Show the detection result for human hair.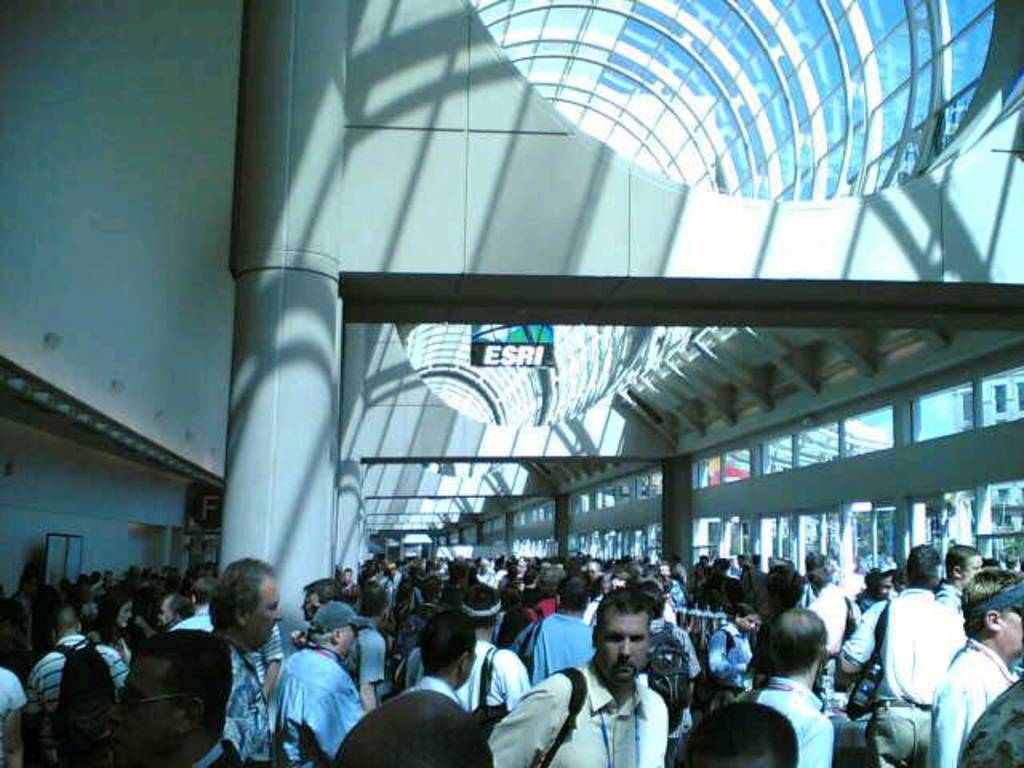
[x1=806, y1=549, x2=829, y2=573].
